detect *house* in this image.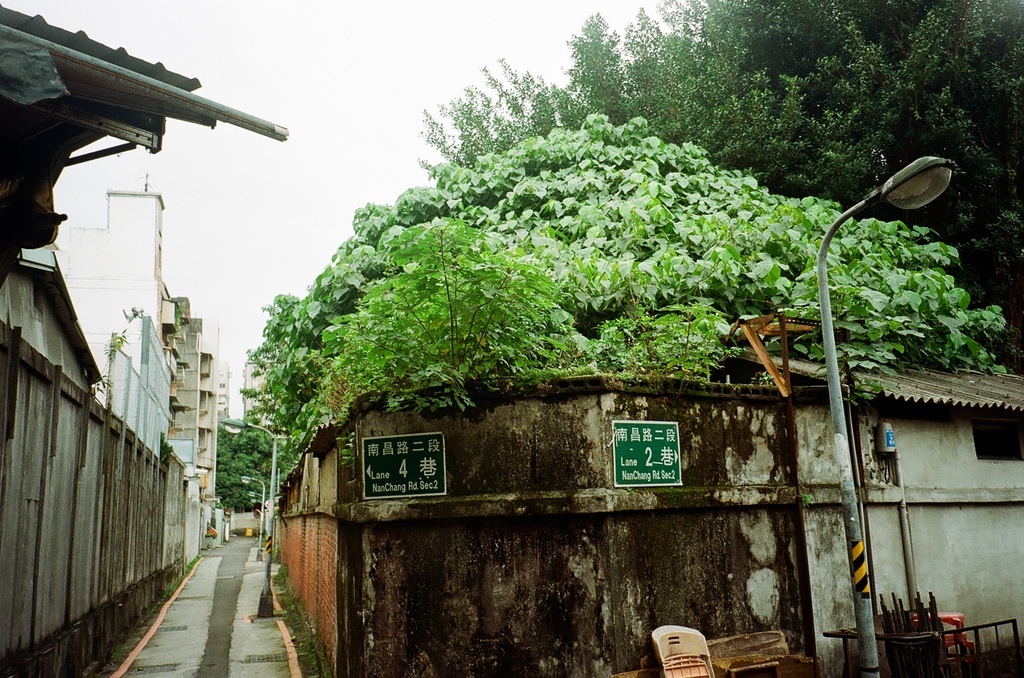
Detection: box=[56, 193, 185, 457].
